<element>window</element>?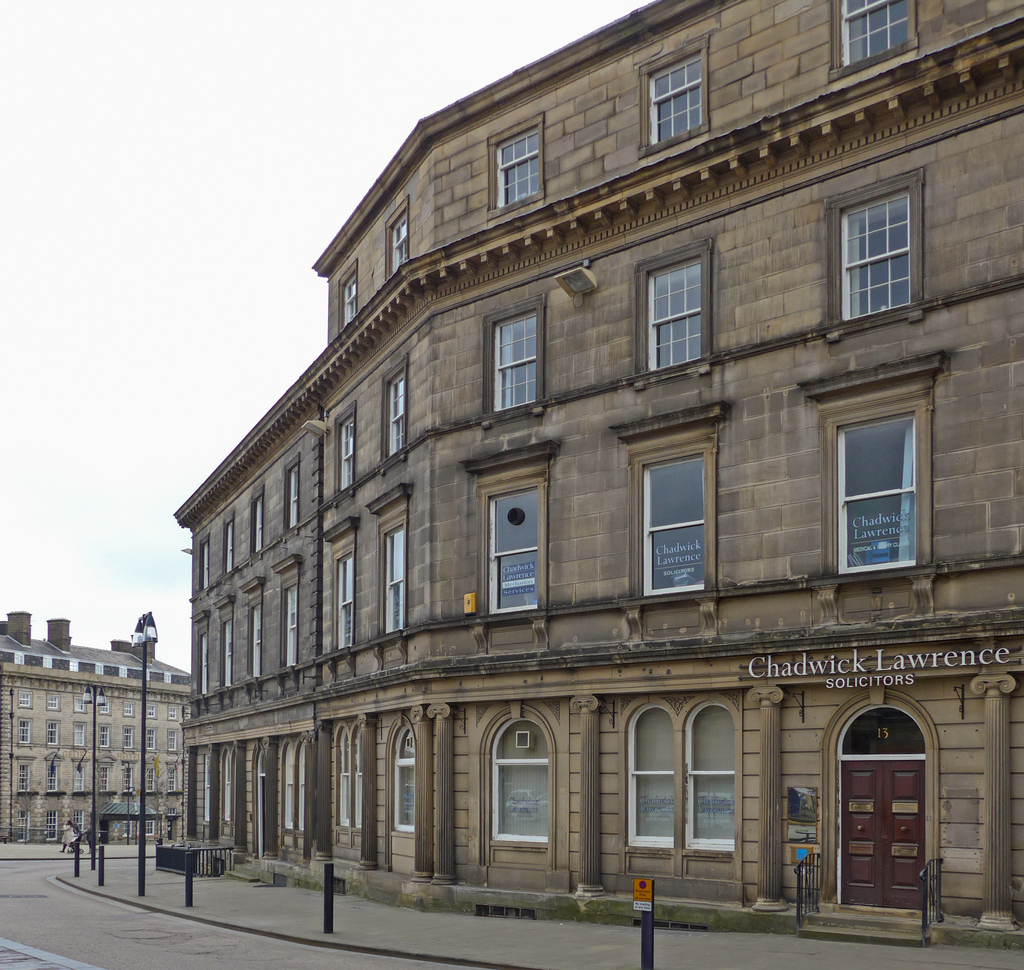
box(826, 0, 929, 72)
